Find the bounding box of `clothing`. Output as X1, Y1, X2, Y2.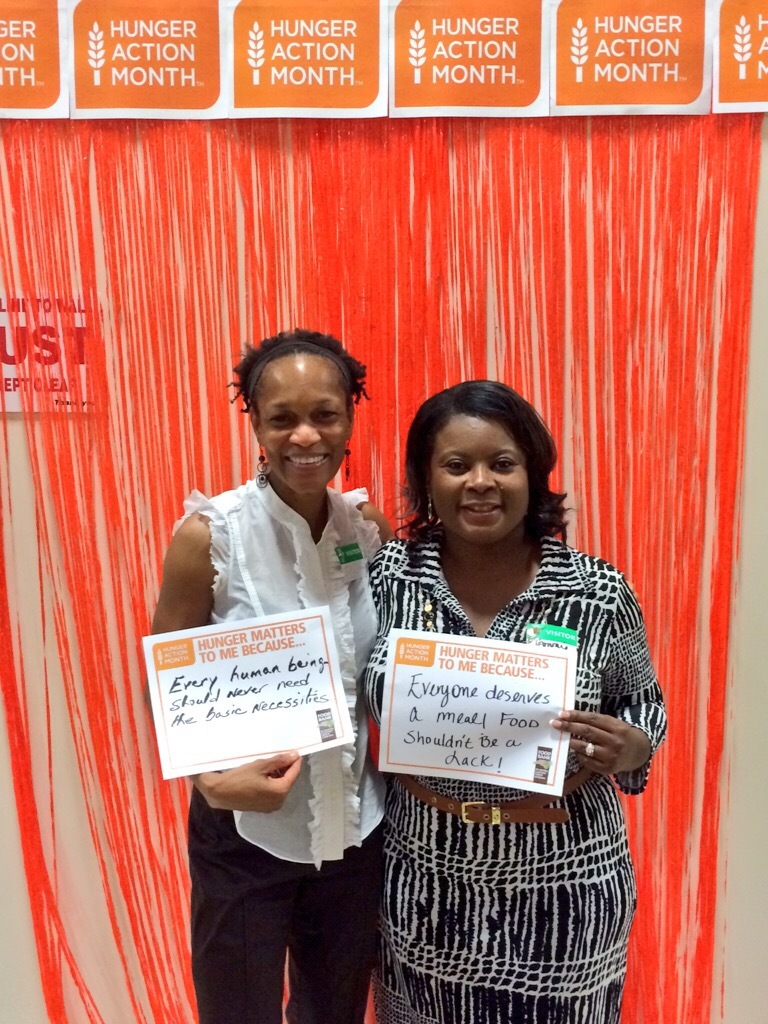
167, 485, 384, 1022.
